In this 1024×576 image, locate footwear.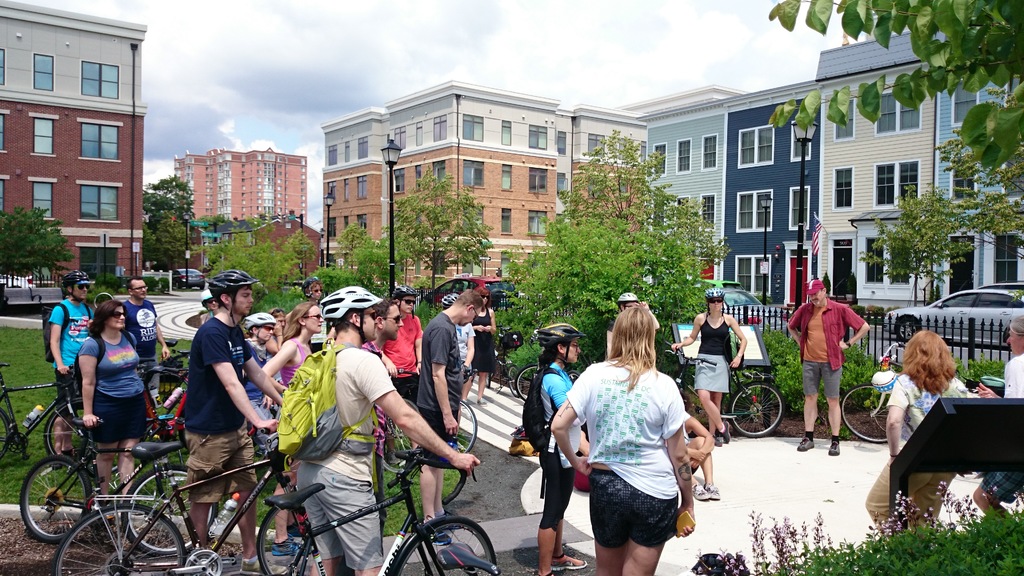
Bounding box: region(237, 553, 285, 575).
